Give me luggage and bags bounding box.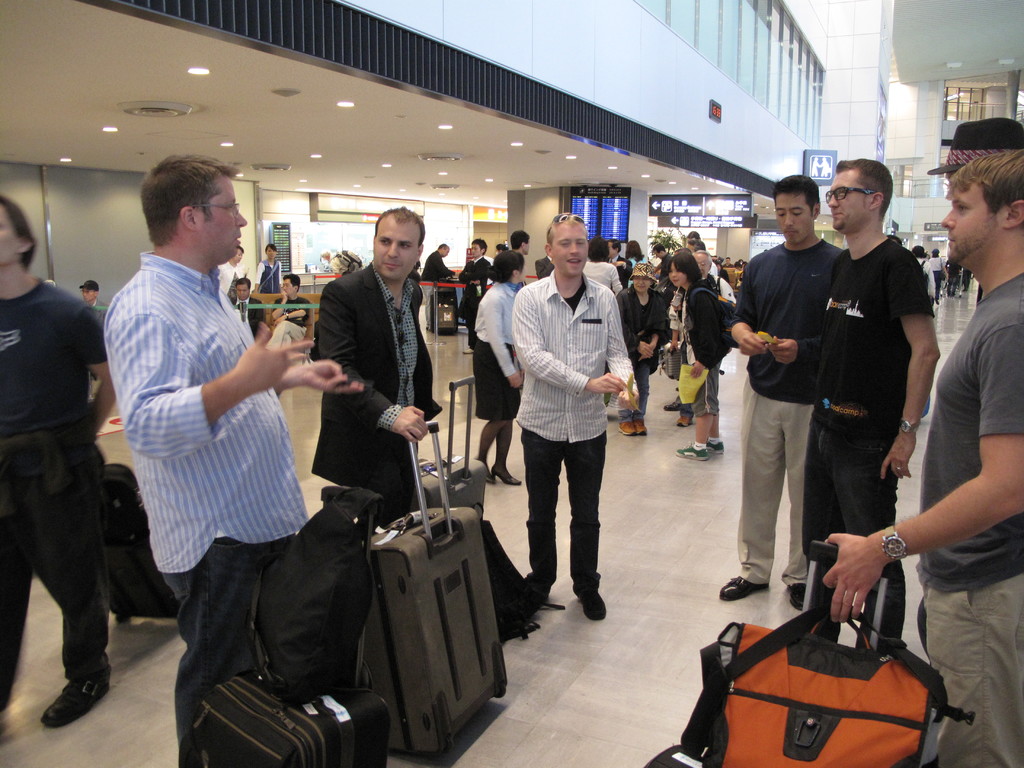
x1=689 y1=286 x2=743 y2=356.
